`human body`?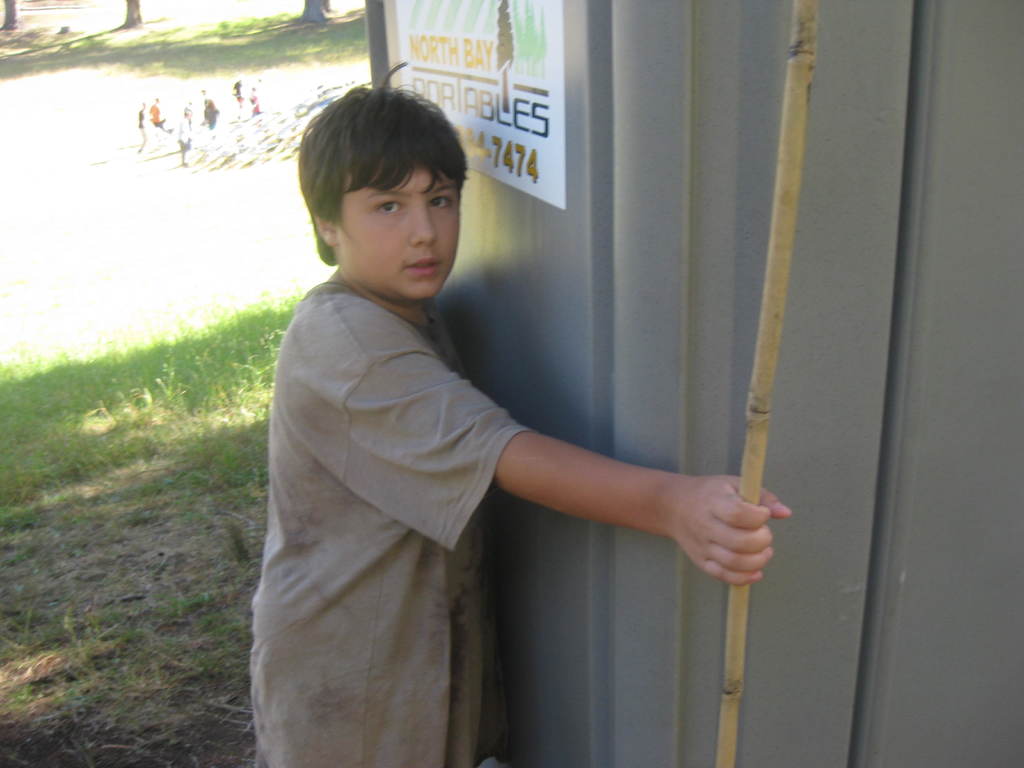
<box>275,115,706,757</box>
